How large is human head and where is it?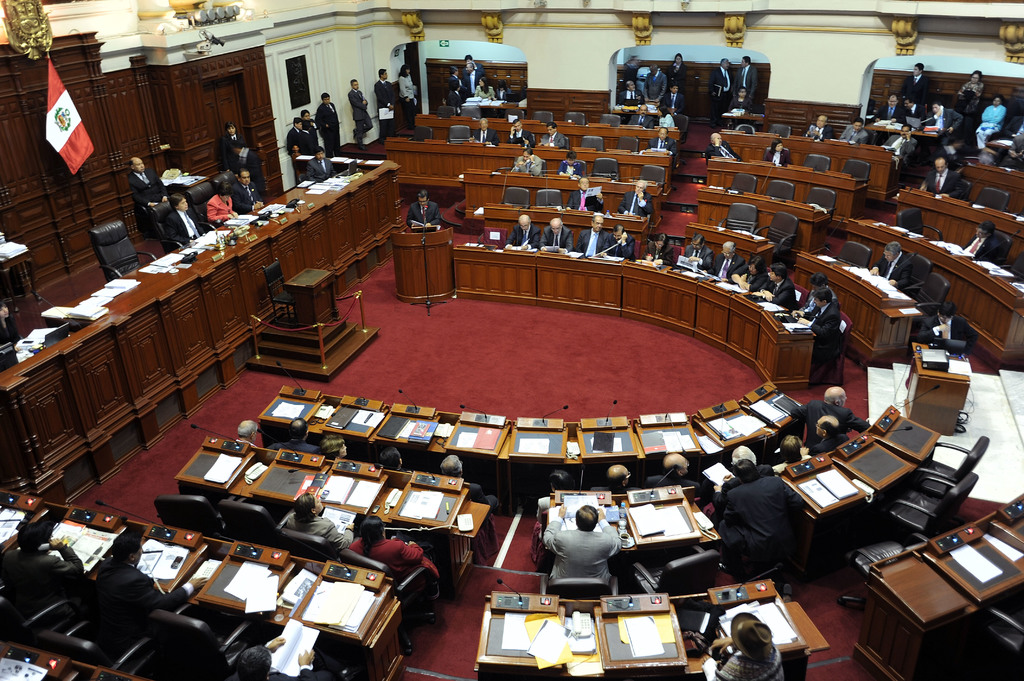
Bounding box: <bbox>239, 169, 248, 186</bbox>.
